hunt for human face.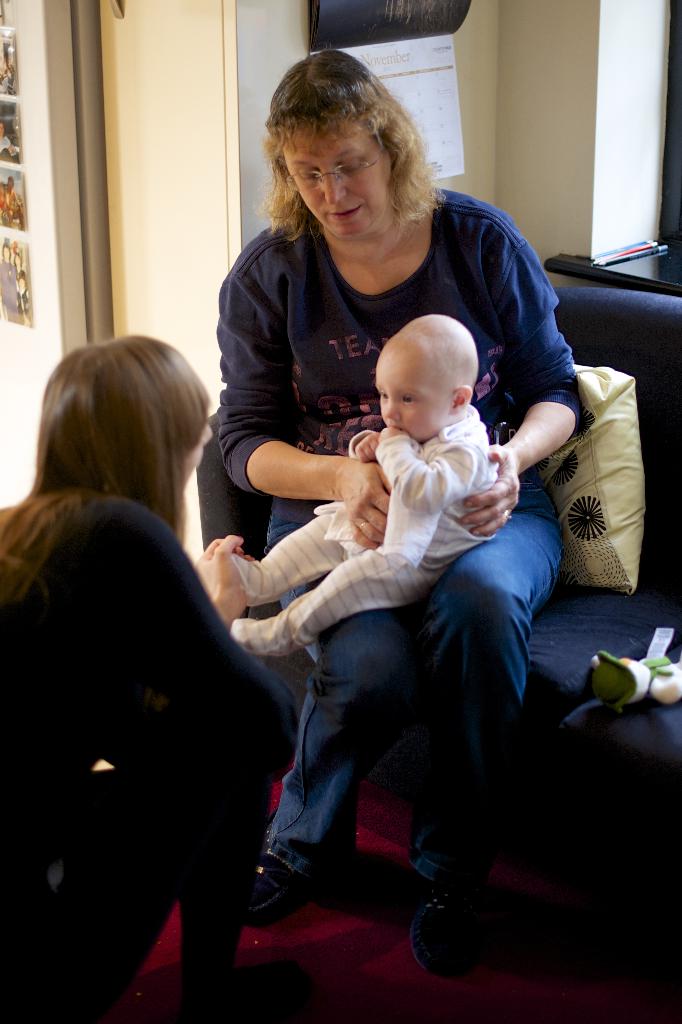
Hunted down at box=[281, 118, 389, 239].
